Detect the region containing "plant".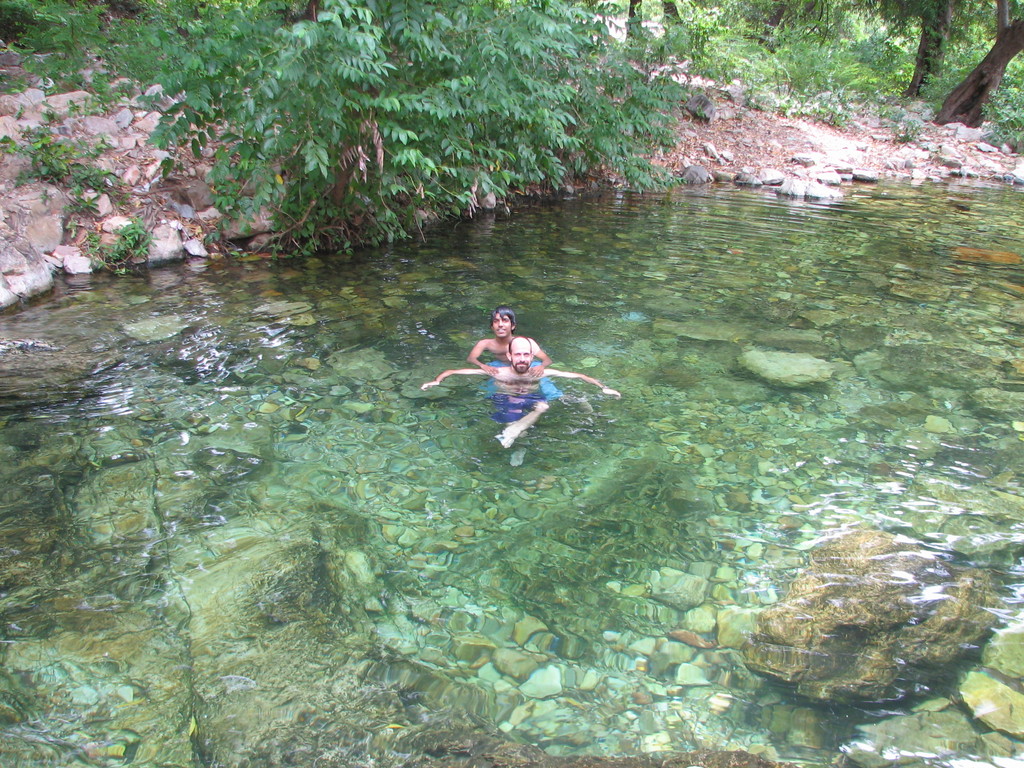
74 207 156 271.
